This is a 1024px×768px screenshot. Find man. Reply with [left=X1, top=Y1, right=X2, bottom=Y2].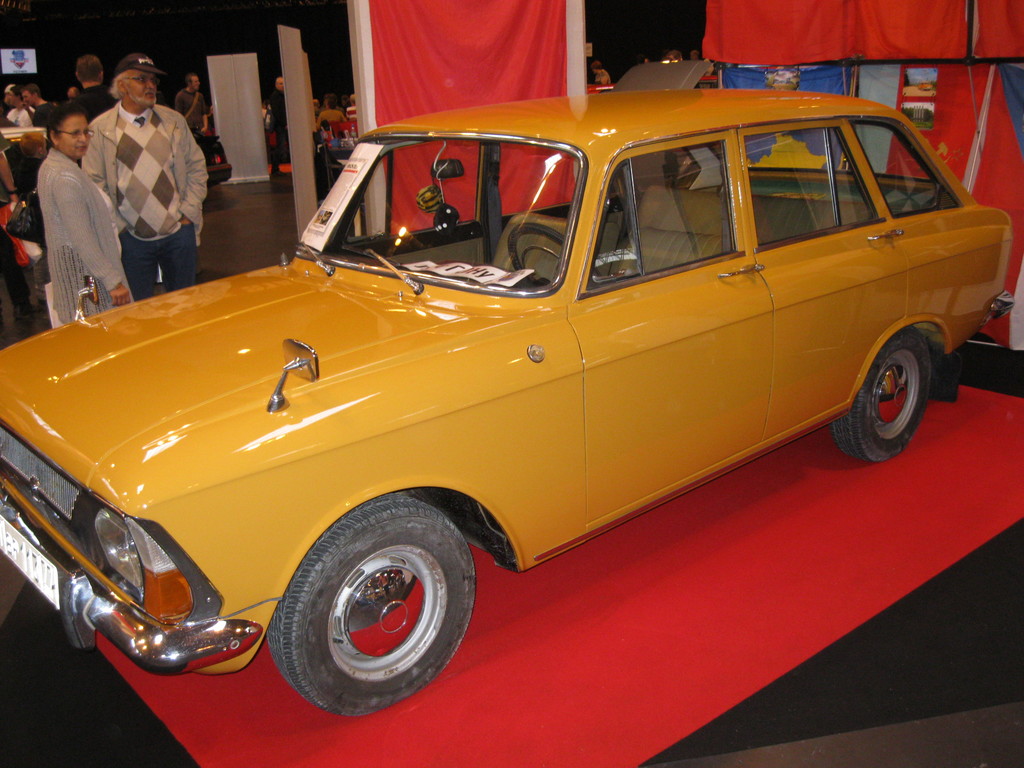
[left=276, top=72, right=294, bottom=163].
